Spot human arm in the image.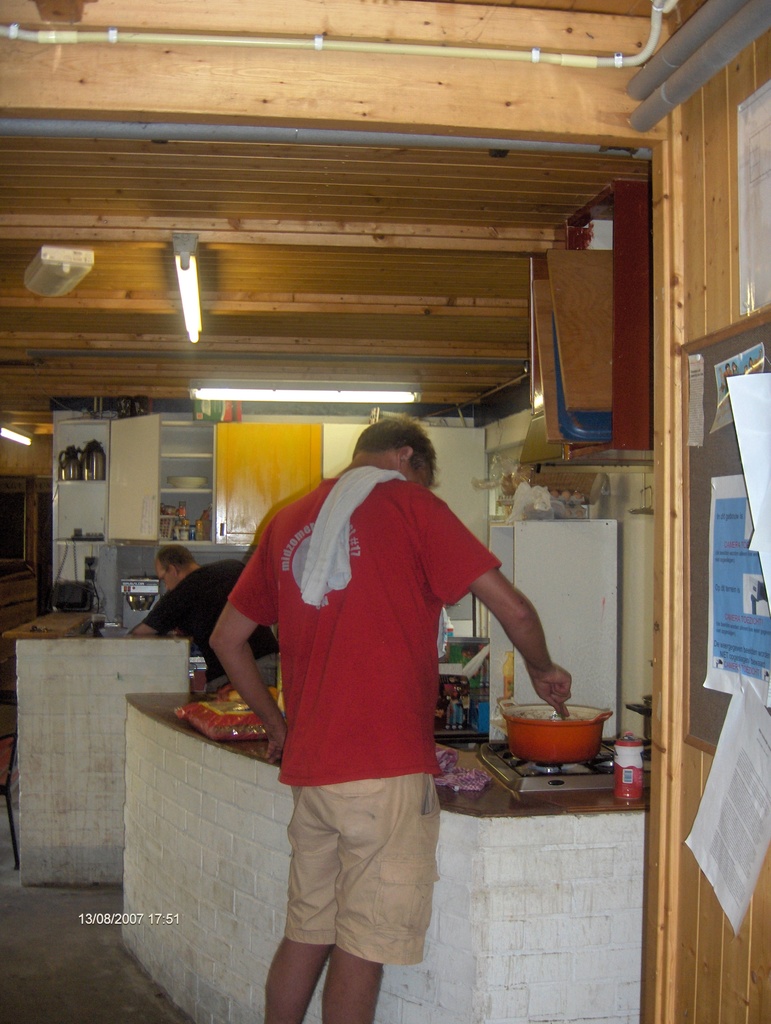
human arm found at <box>407,481,572,718</box>.
